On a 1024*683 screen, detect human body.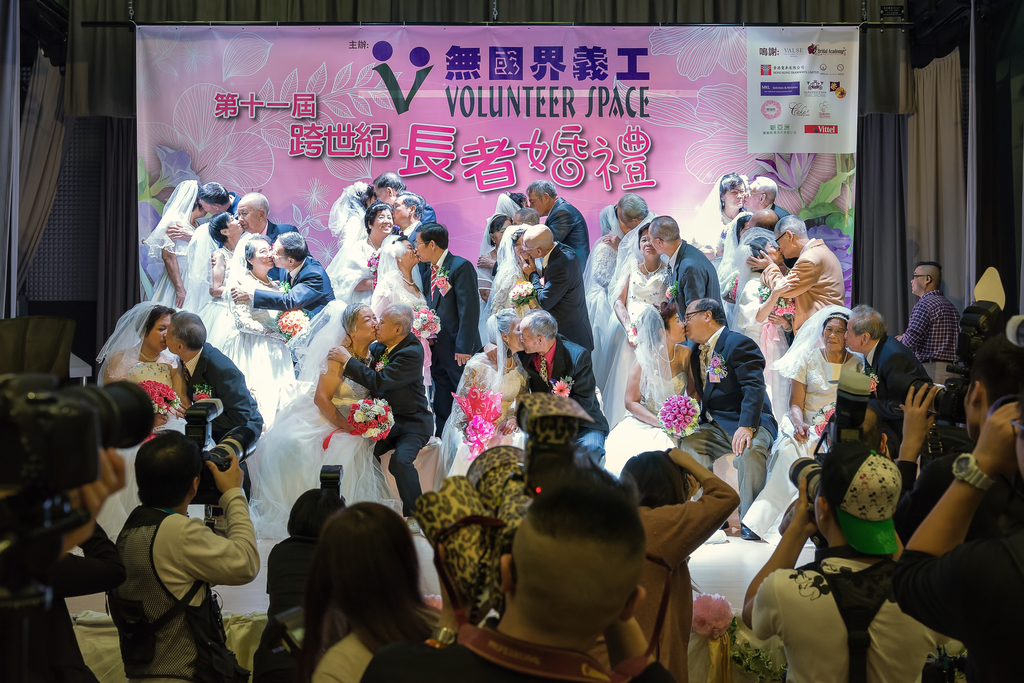
left=480, top=187, right=530, bottom=251.
